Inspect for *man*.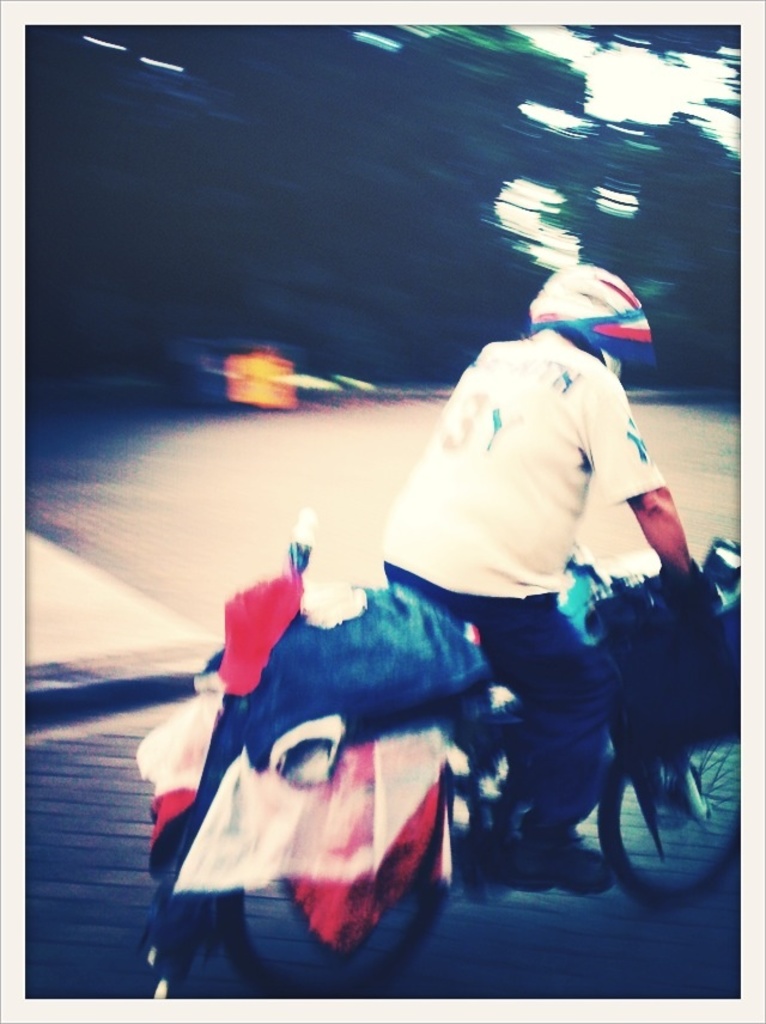
Inspection: box=[381, 266, 698, 919].
